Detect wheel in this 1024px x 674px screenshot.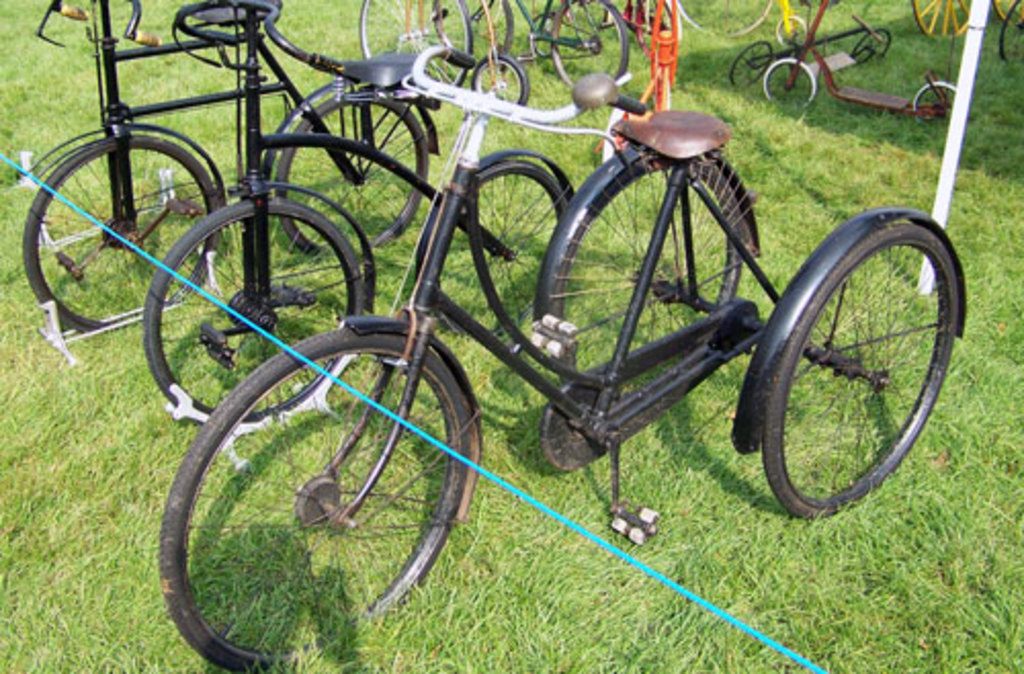
Detection: bbox(270, 86, 430, 256).
